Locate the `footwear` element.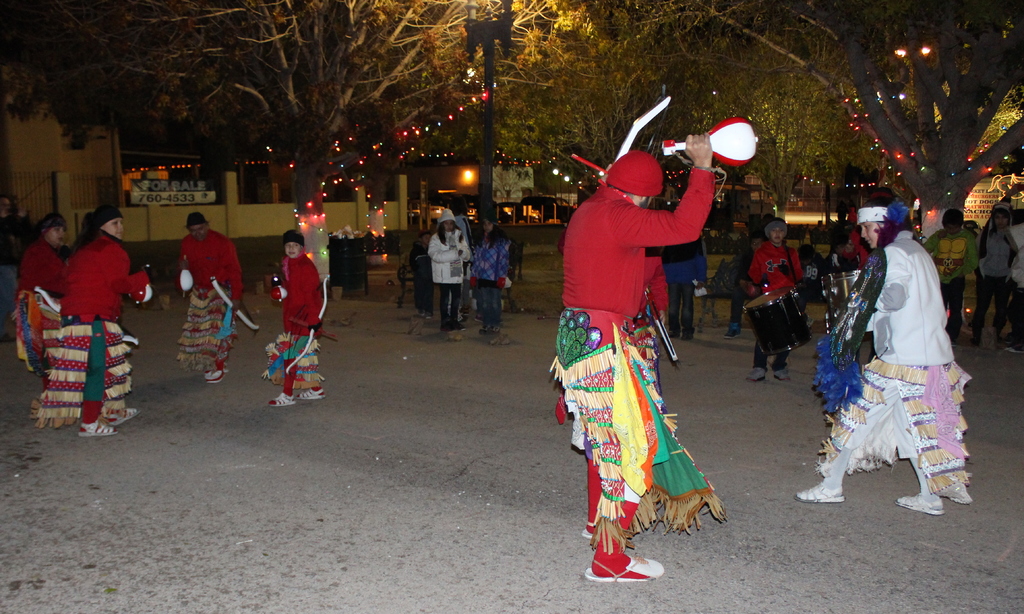
Element bbox: [76,421,115,437].
